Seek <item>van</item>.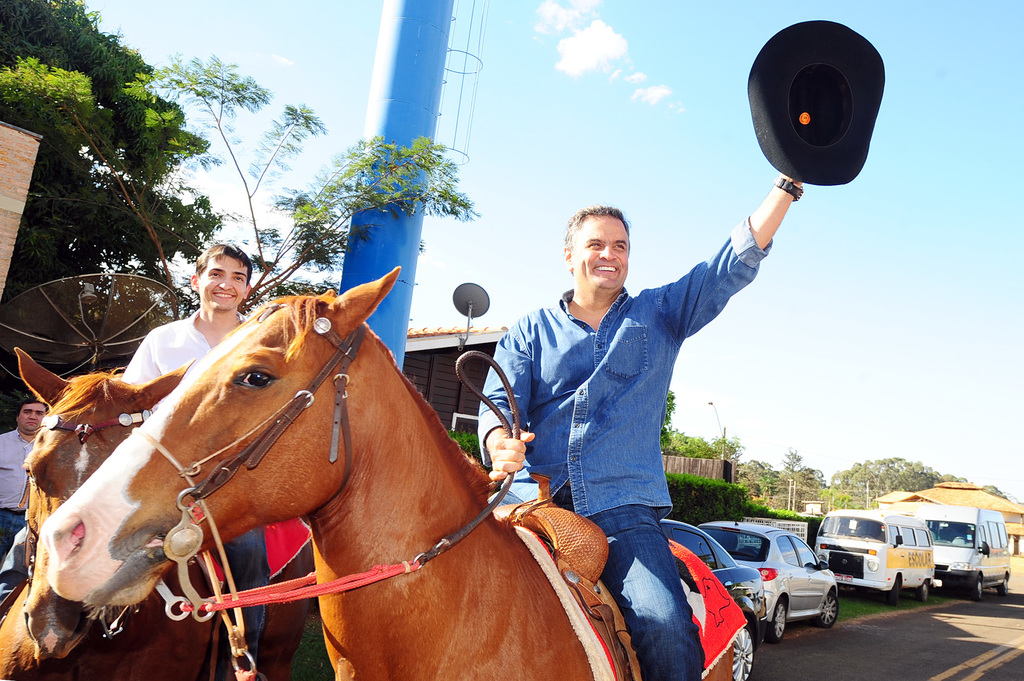
(x1=816, y1=510, x2=938, y2=609).
